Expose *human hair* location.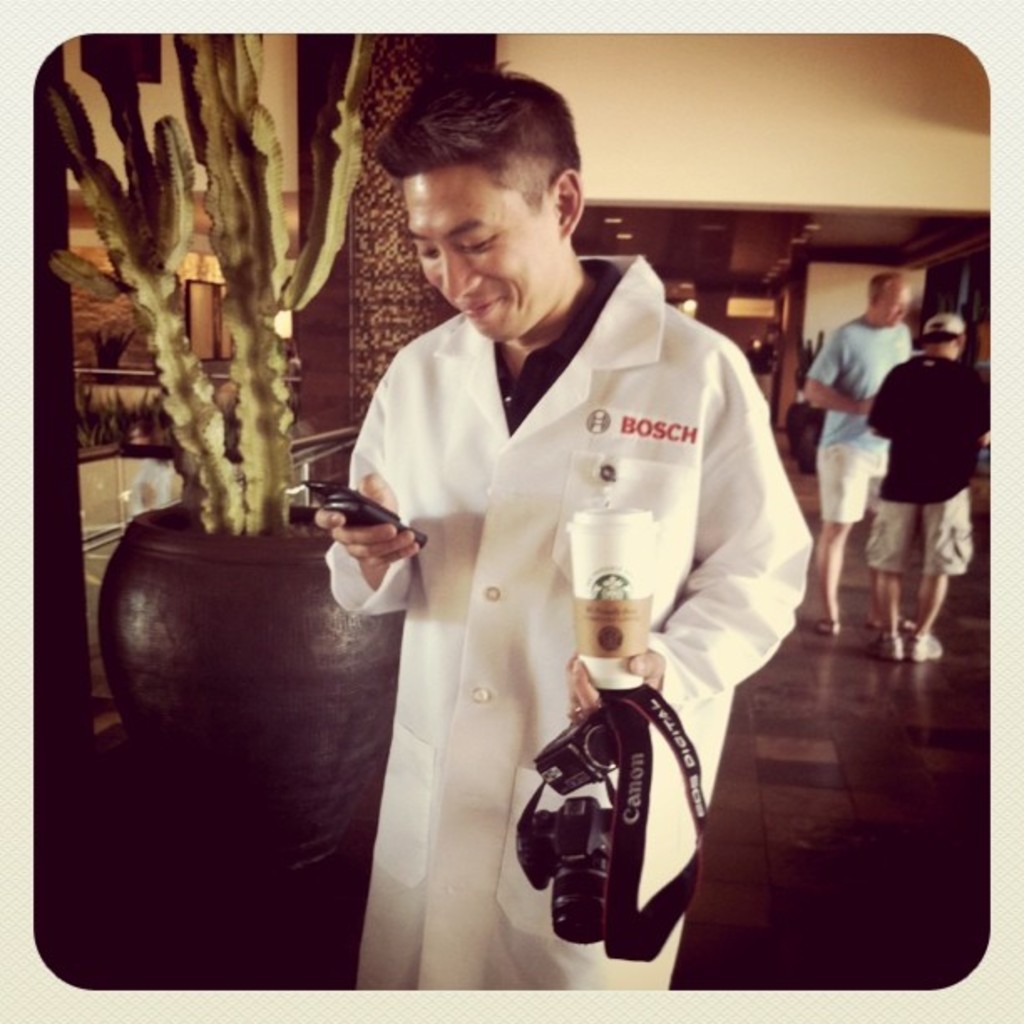
Exposed at pyautogui.locateOnScreen(922, 315, 964, 336).
